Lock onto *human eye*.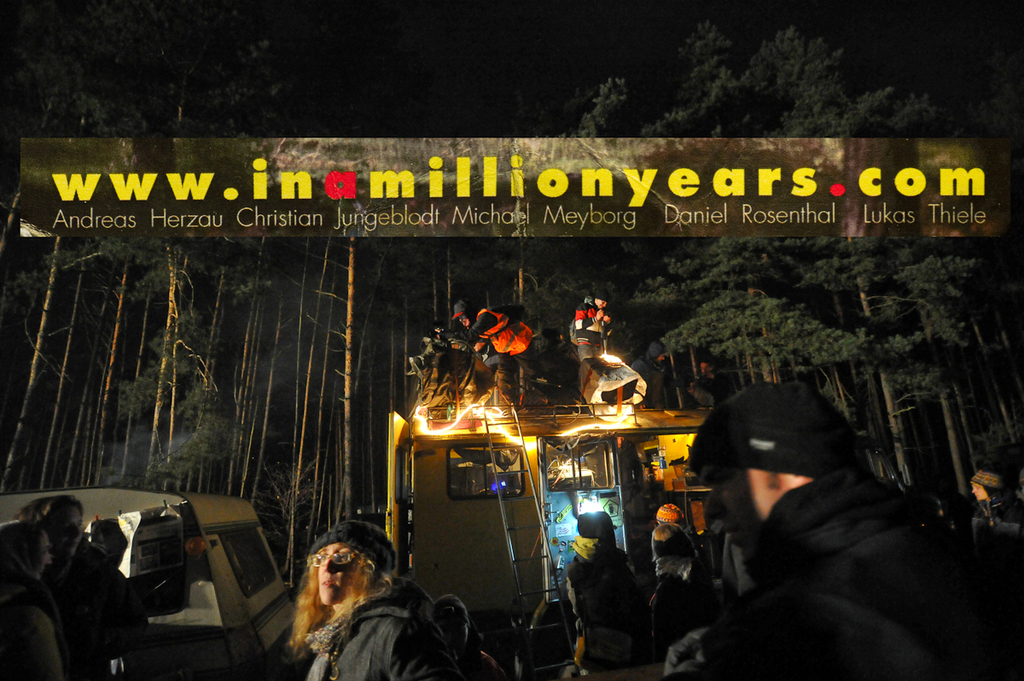
Locked: left=717, top=474, right=731, bottom=490.
